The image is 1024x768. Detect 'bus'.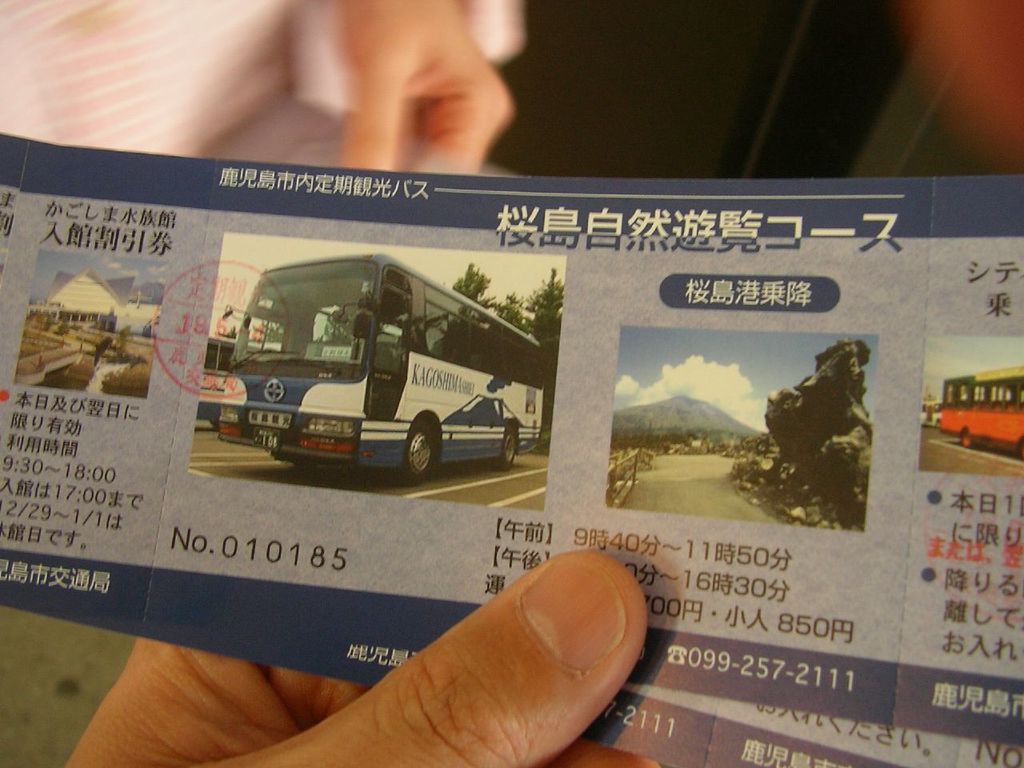
Detection: (left=192, top=334, right=238, bottom=424).
